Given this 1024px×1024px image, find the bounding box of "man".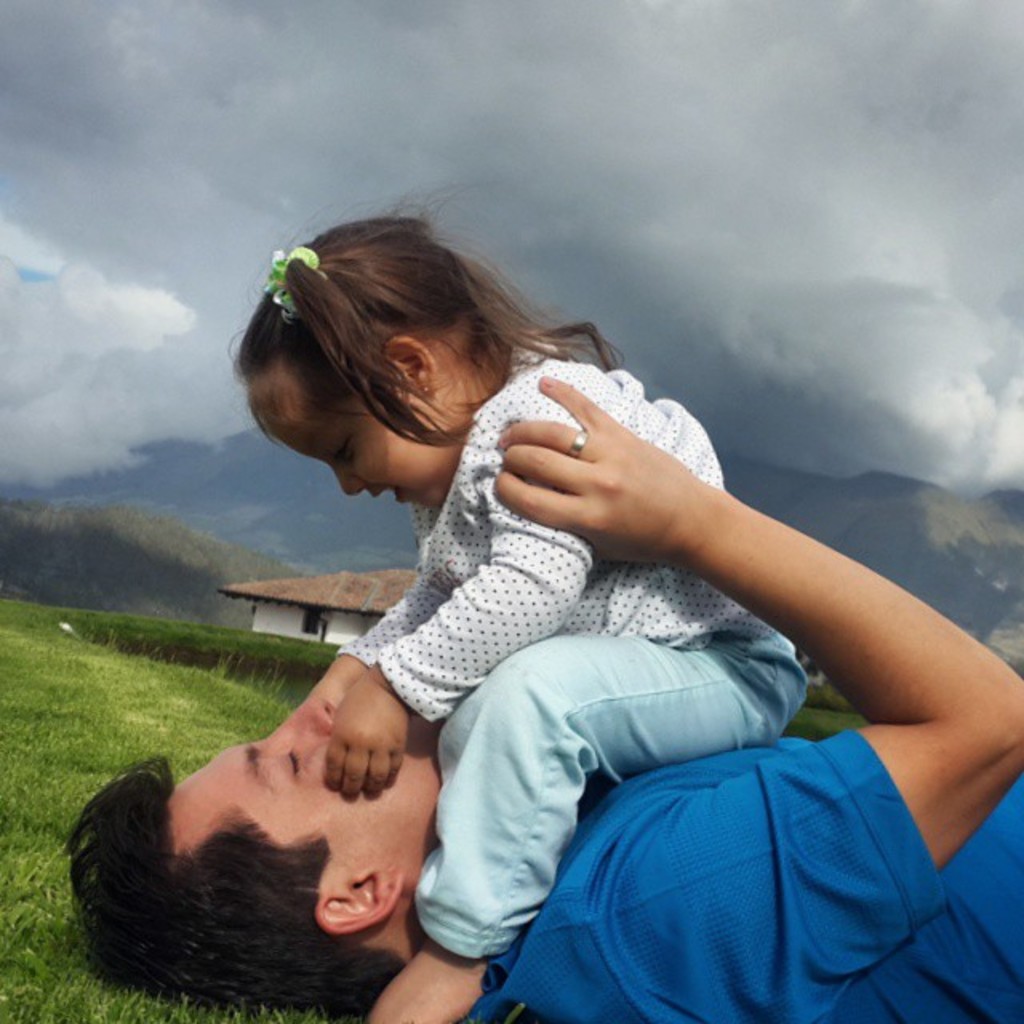
[left=90, top=213, right=1003, bottom=990].
